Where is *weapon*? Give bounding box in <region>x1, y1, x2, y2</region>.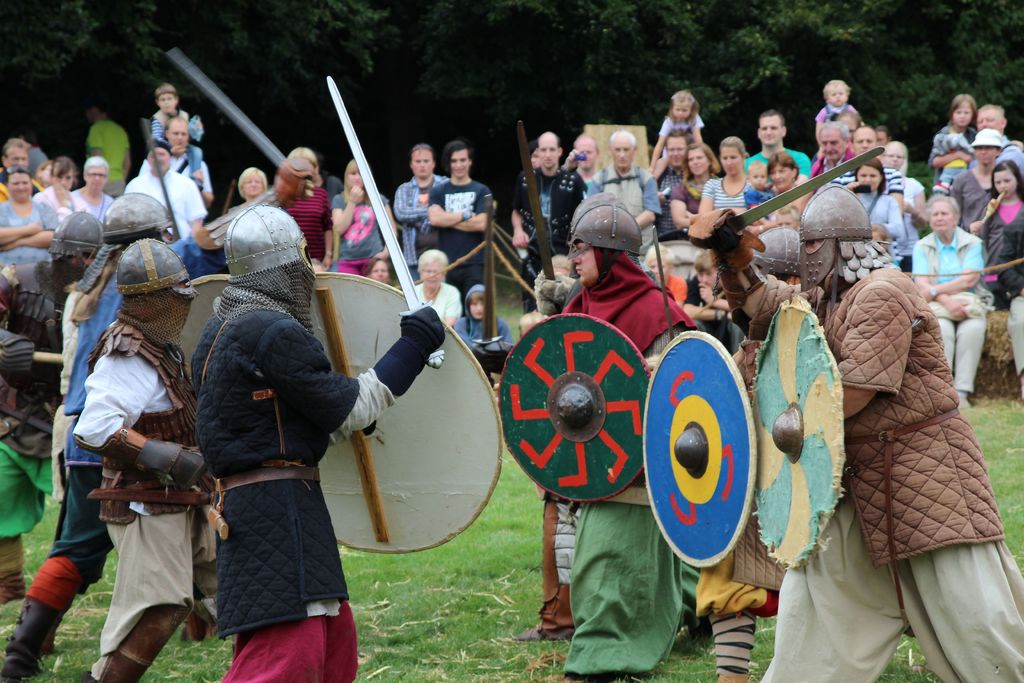
<region>141, 119, 182, 243</region>.
